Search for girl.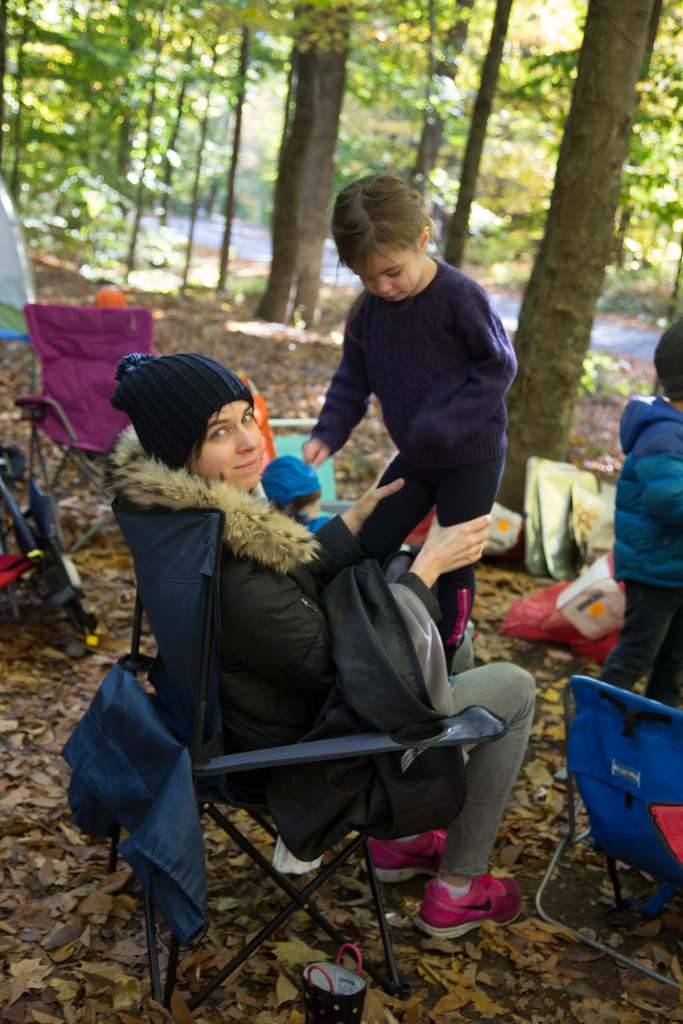
Found at detection(94, 352, 523, 945).
